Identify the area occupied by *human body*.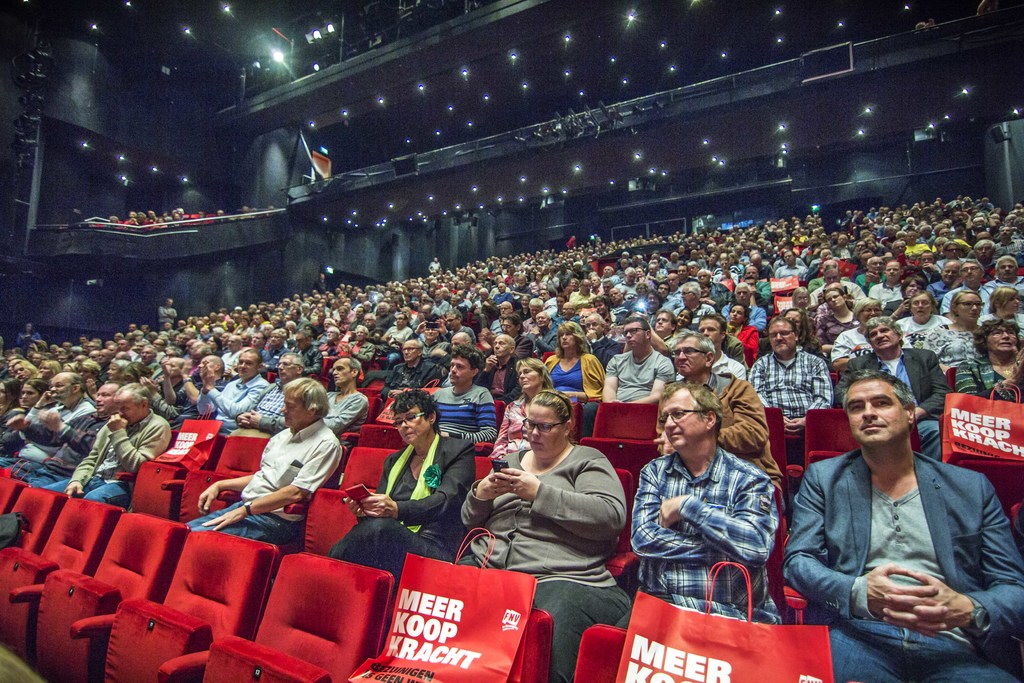
Area: pyautogui.locateOnScreen(500, 308, 534, 350).
